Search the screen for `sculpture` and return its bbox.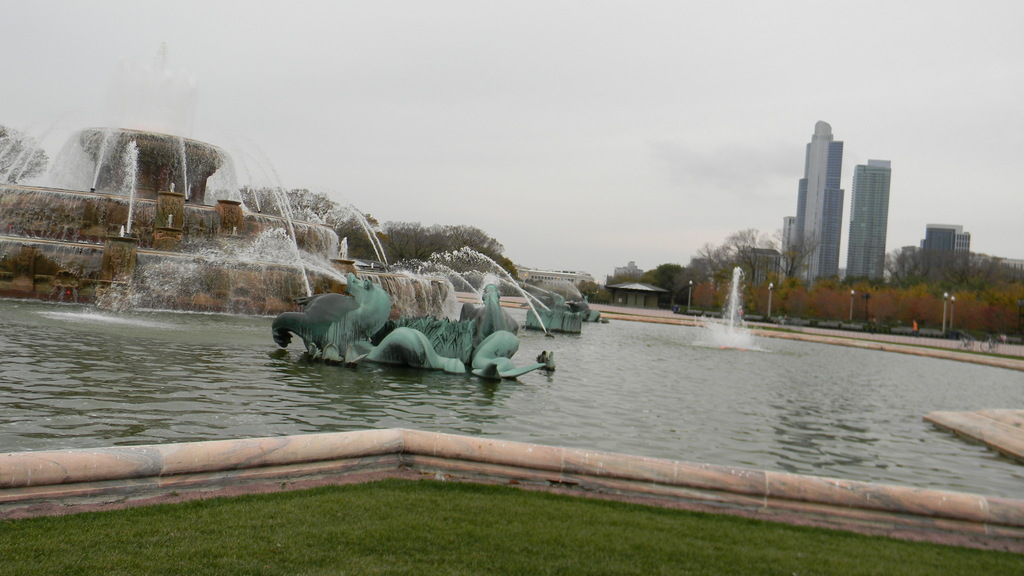
Found: [left=521, top=273, right=614, bottom=338].
